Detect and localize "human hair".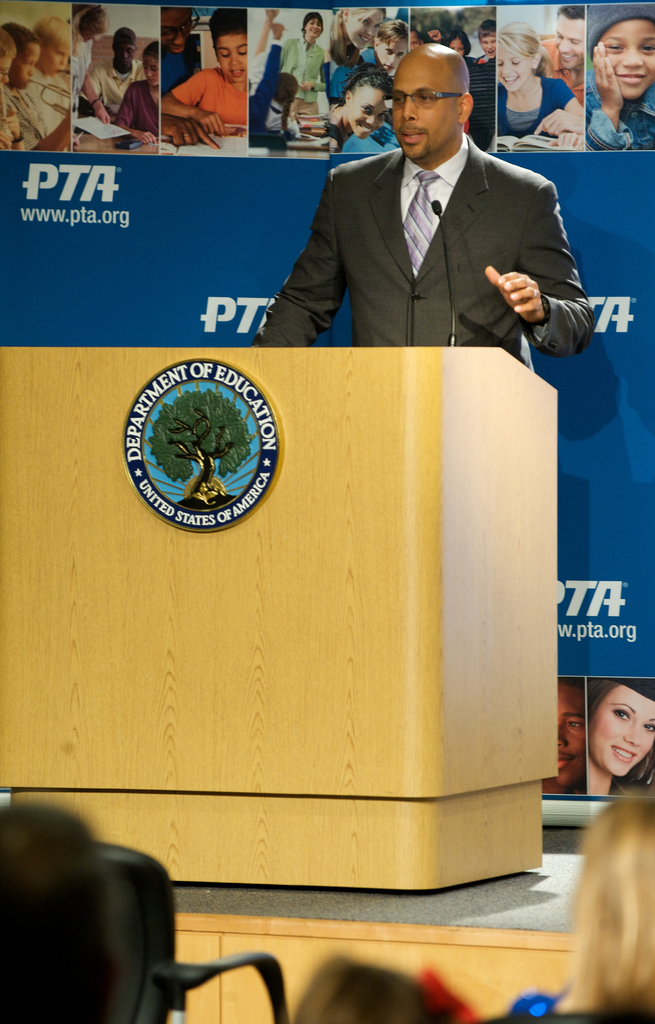
Localized at bbox(497, 20, 553, 78).
